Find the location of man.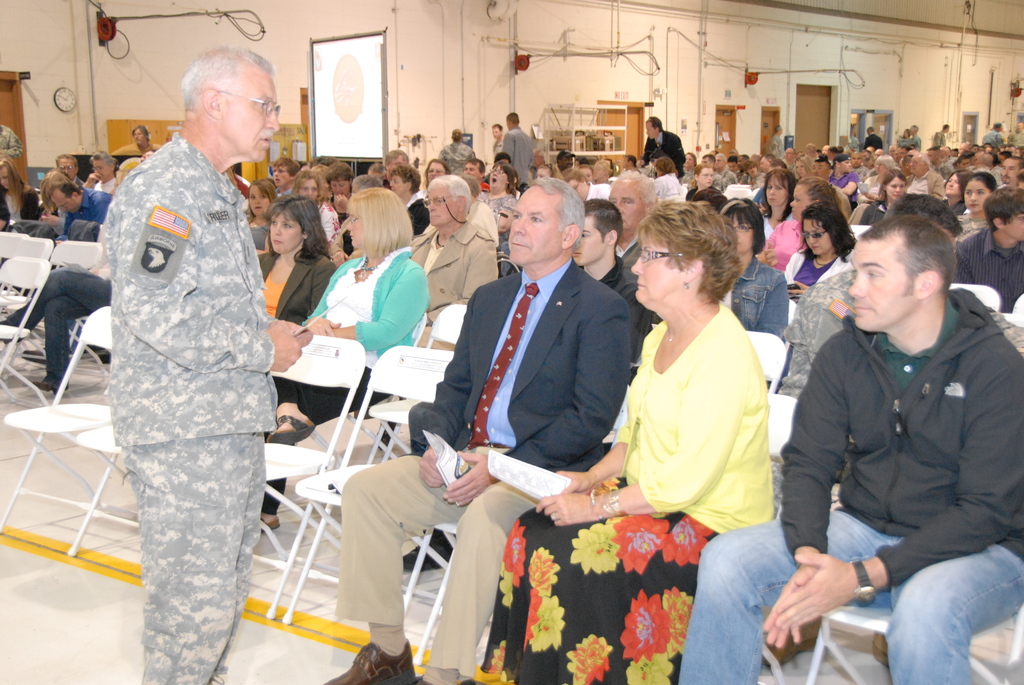
Location: x1=312, y1=177, x2=631, y2=684.
